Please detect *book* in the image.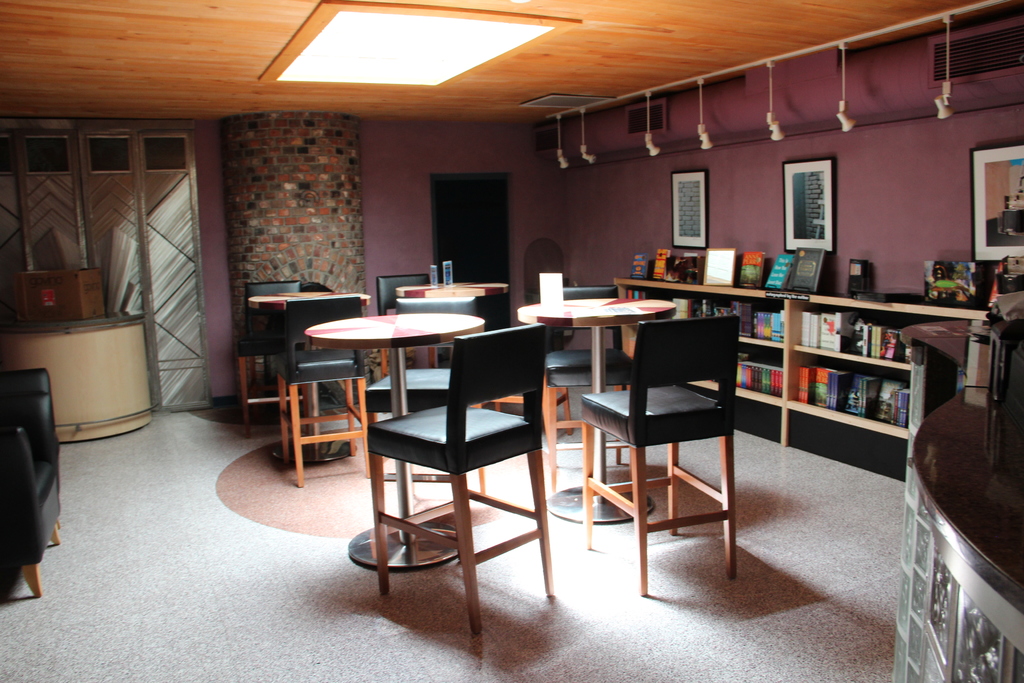
pyautogui.locateOnScreen(796, 300, 849, 354).
